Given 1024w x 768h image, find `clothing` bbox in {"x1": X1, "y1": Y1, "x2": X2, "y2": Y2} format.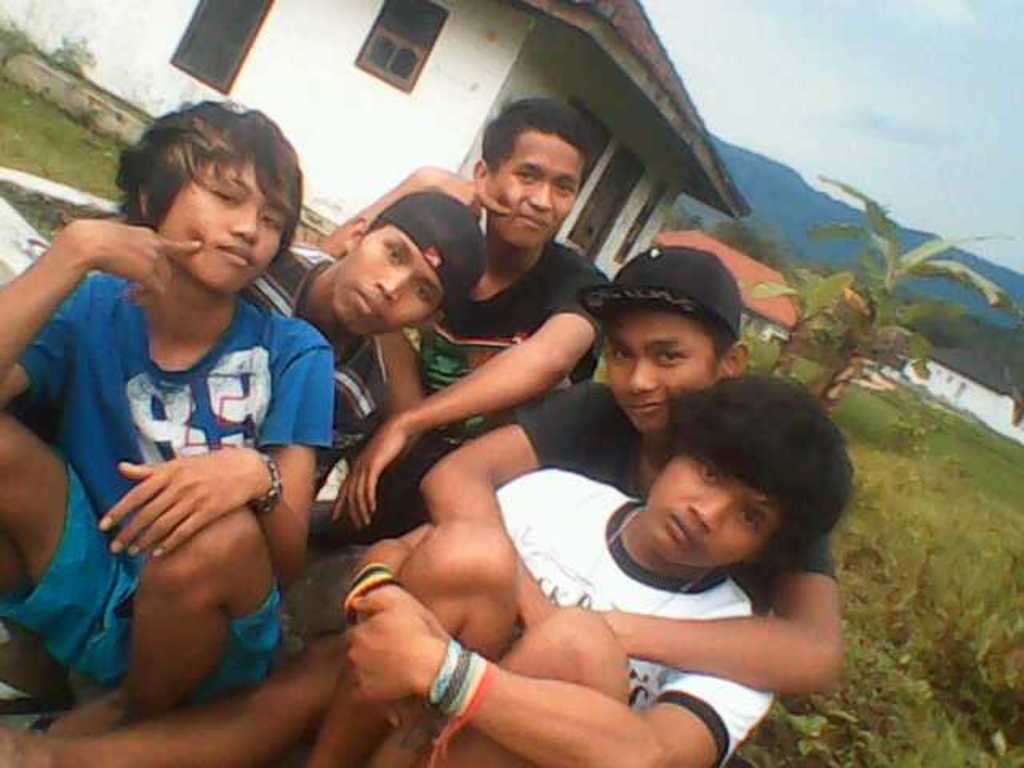
{"x1": 520, "y1": 384, "x2": 843, "y2": 592}.
